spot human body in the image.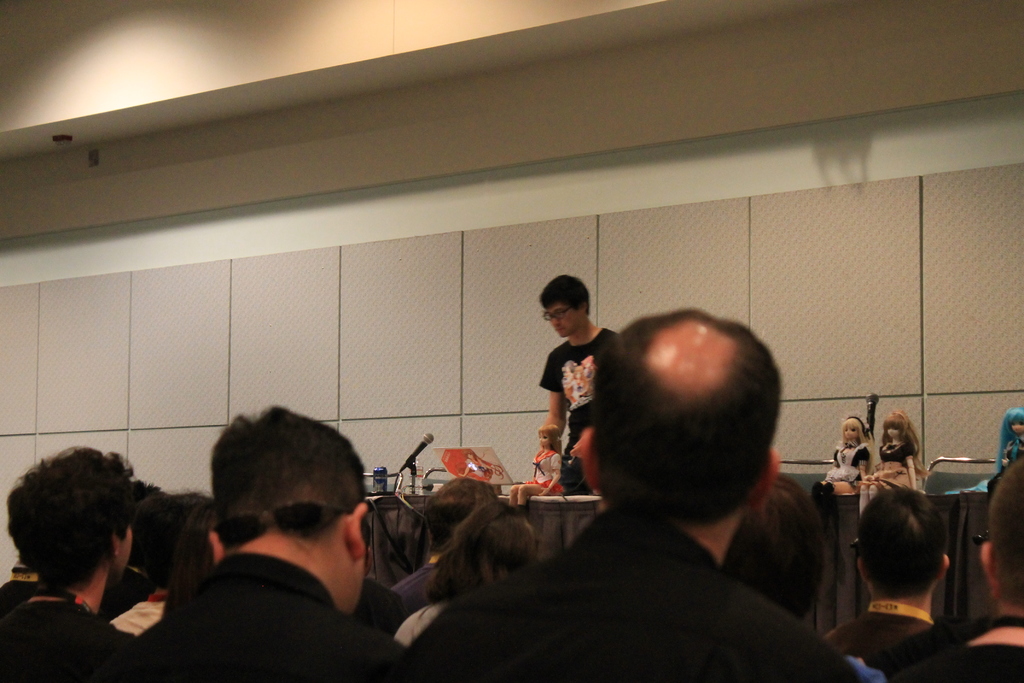
human body found at region(827, 602, 936, 667).
